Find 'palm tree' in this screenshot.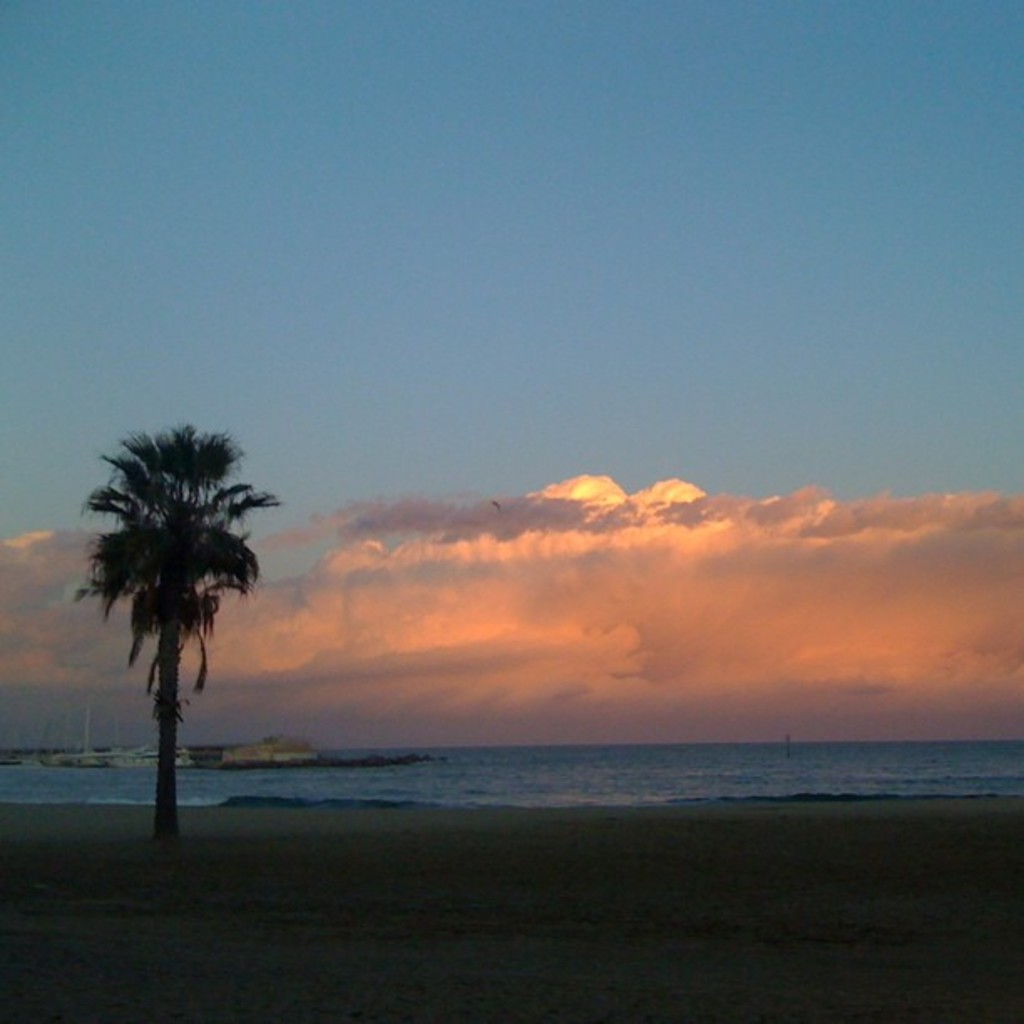
The bounding box for 'palm tree' is {"x1": 90, "y1": 428, "x2": 284, "y2": 847}.
